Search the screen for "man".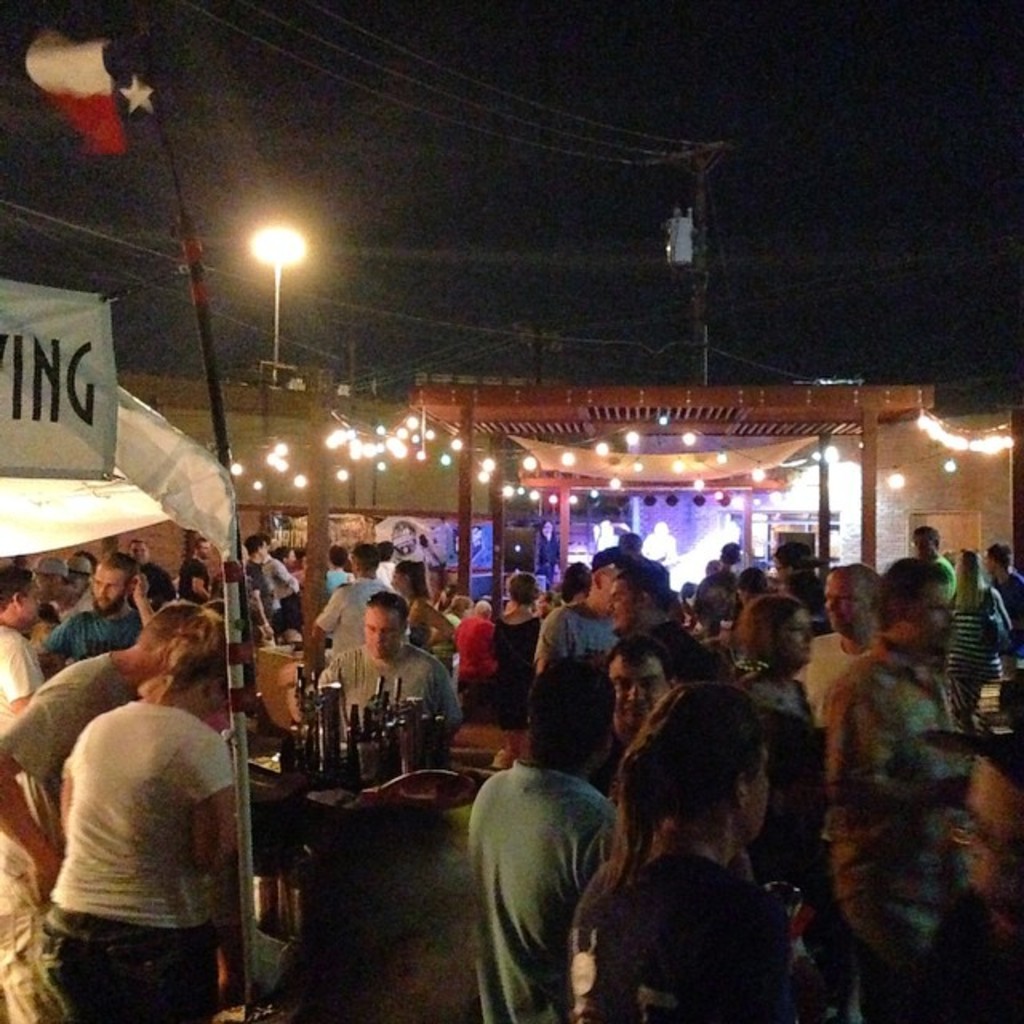
Found at (left=451, top=600, right=499, bottom=693).
